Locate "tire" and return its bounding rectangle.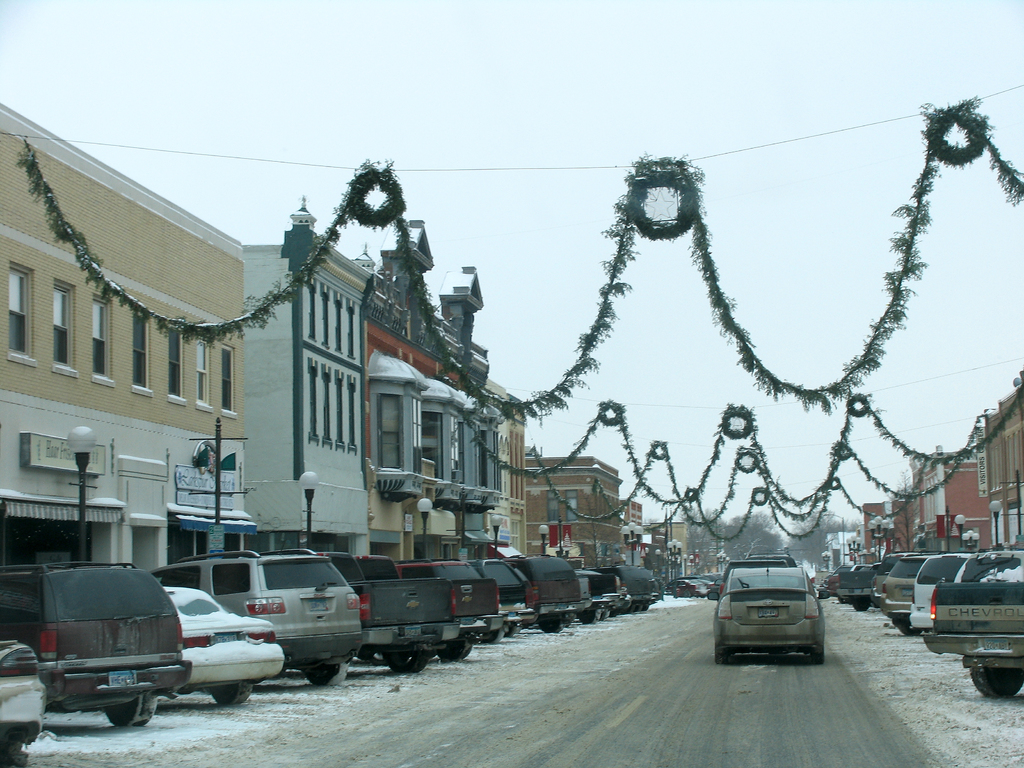
[211,682,255,704].
